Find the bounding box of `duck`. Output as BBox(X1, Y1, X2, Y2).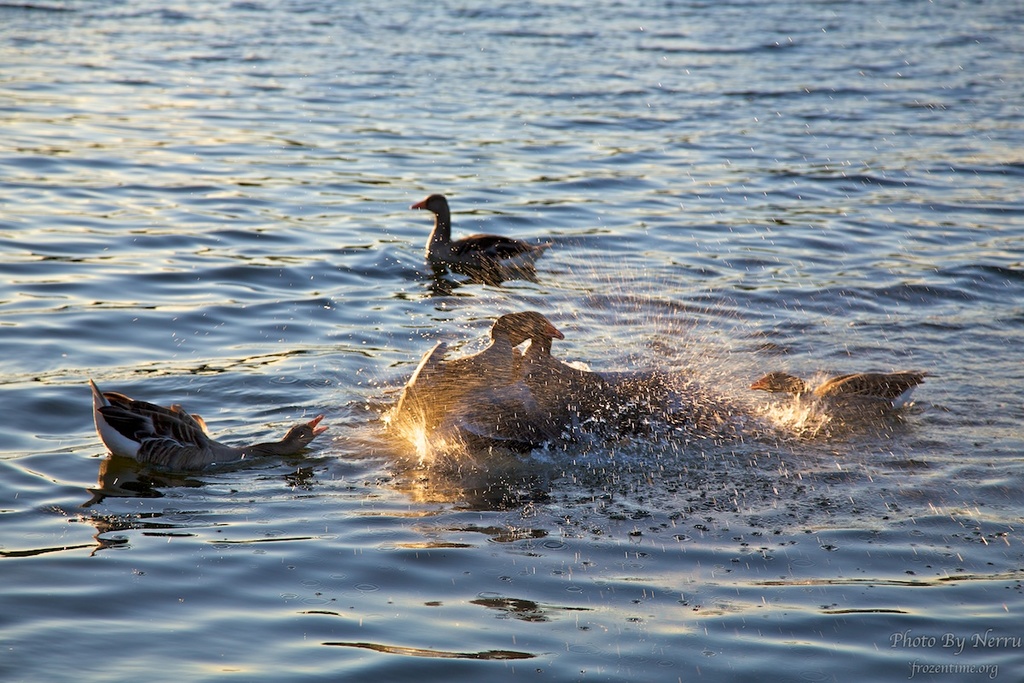
BBox(401, 184, 560, 287).
